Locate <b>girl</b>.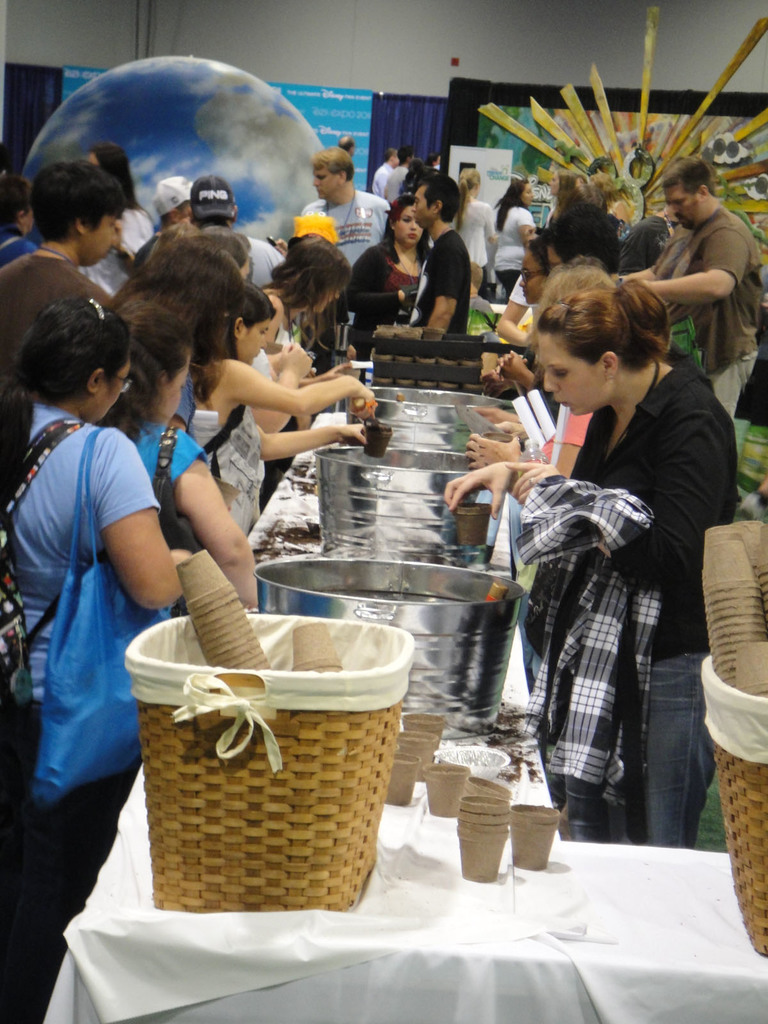
Bounding box: locate(114, 305, 251, 610).
